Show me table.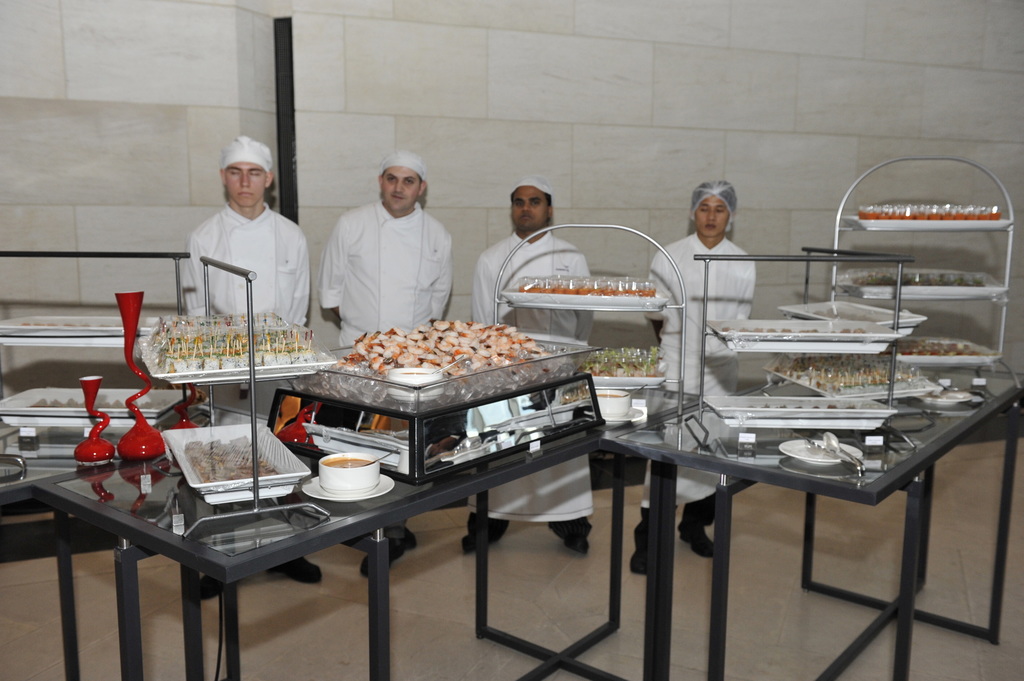
table is here: locate(600, 343, 1023, 679).
